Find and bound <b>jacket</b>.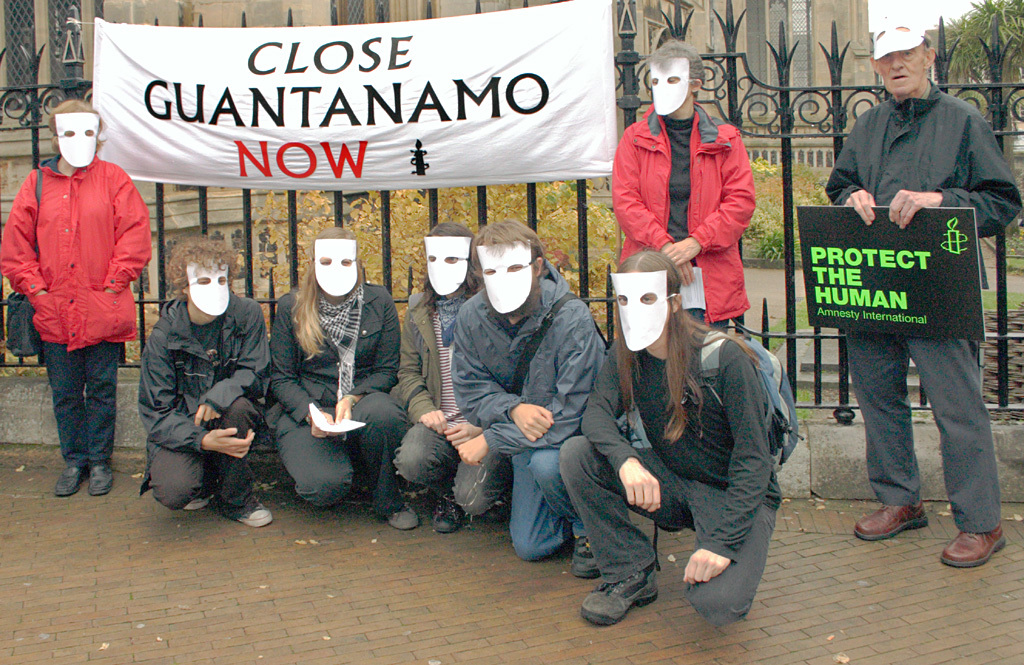
Bound: [613, 104, 756, 323].
